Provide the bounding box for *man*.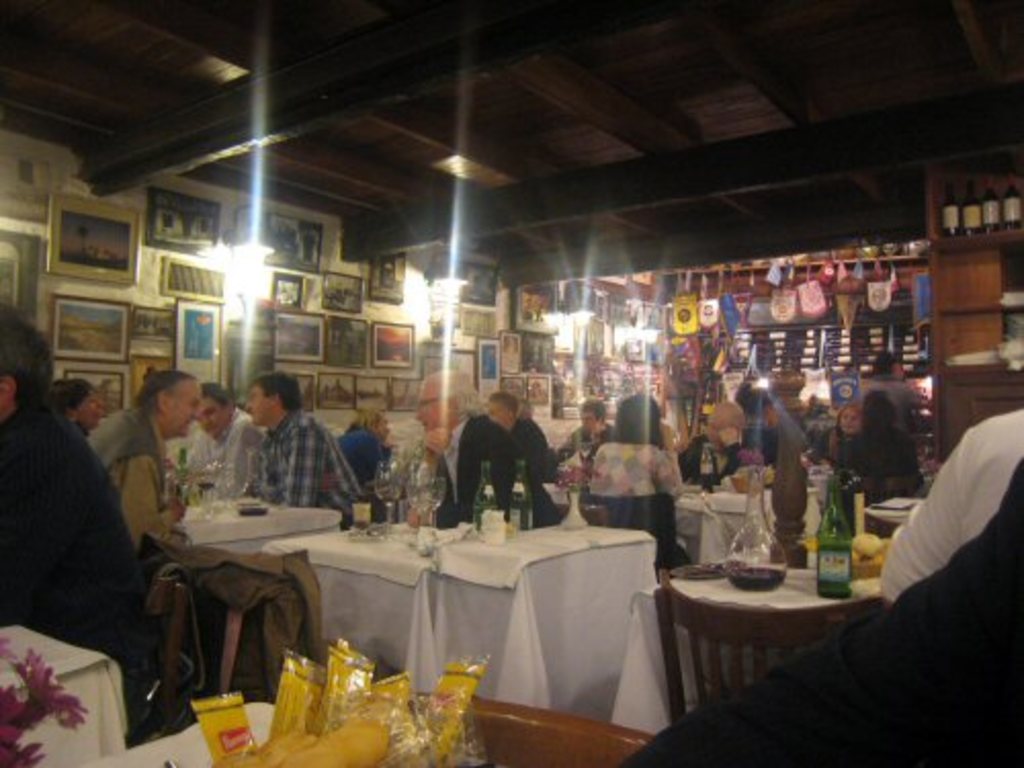
BBox(0, 301, 154, 688).
